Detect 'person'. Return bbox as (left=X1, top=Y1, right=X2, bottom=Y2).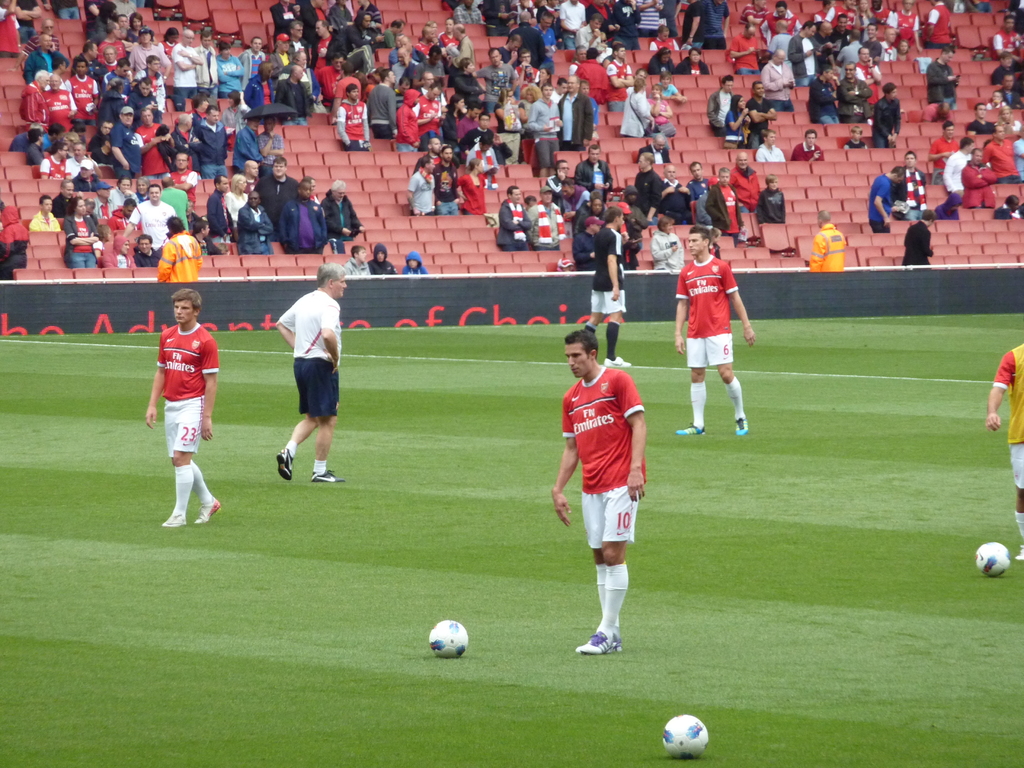
(left=132, top=234, right=163, bottom=268).
